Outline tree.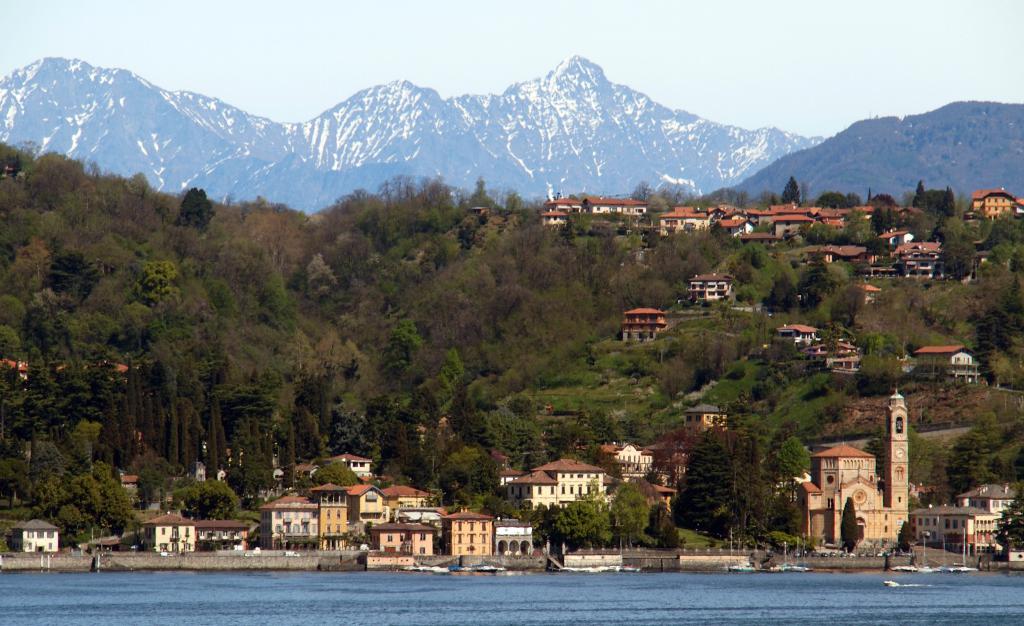
Outline: pyautogui.locateOnScreen(988, 482, 1023, 556).
